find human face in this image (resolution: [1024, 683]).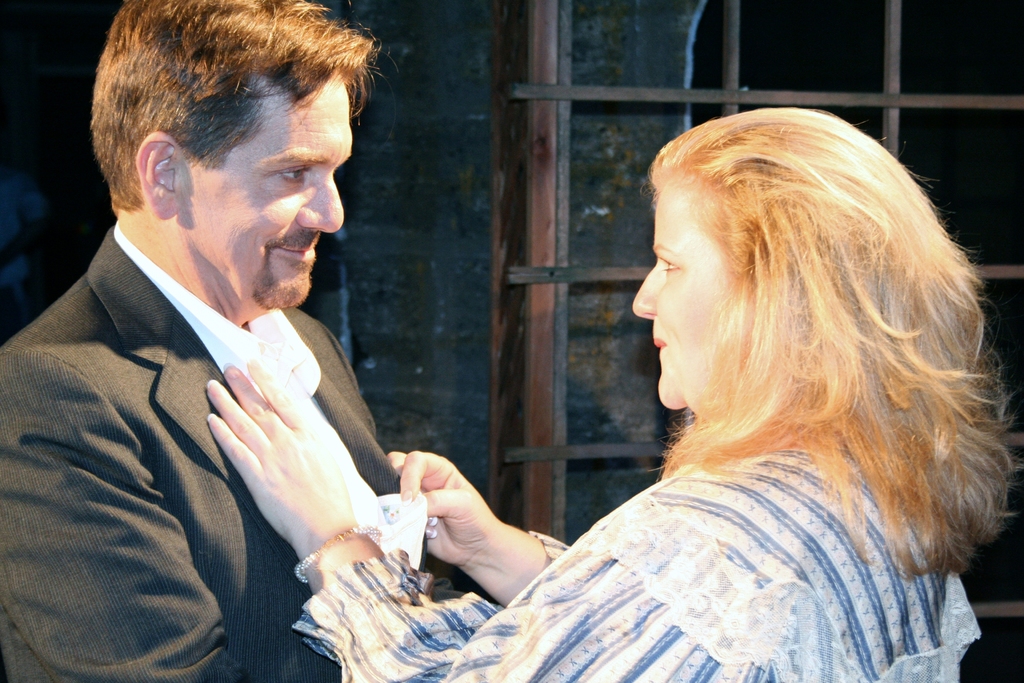
box=[634, 184, 733, 406].
